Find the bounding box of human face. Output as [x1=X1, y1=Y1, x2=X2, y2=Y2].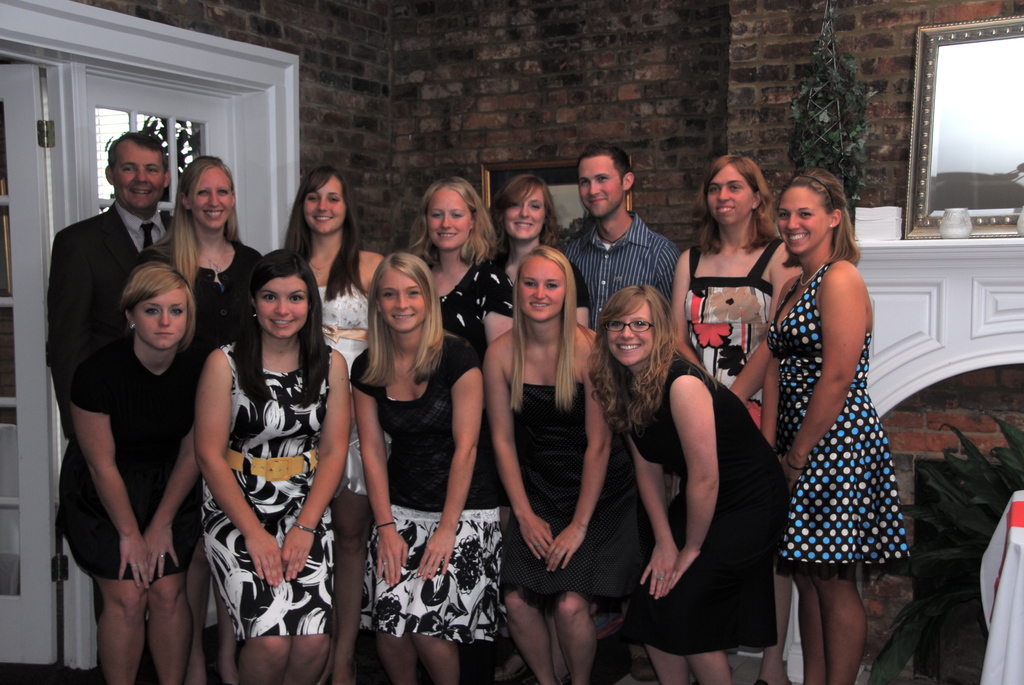
[x1=501, y1=184, x2=545, y2=239].
